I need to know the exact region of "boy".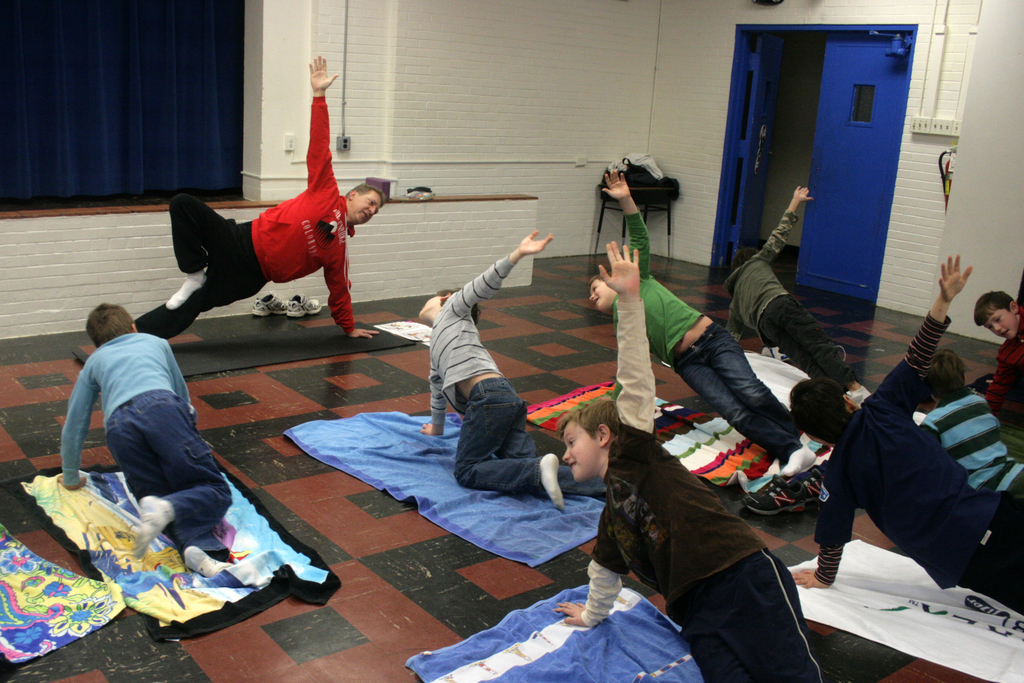
Region: select_region(556, 241, 828, 682).
